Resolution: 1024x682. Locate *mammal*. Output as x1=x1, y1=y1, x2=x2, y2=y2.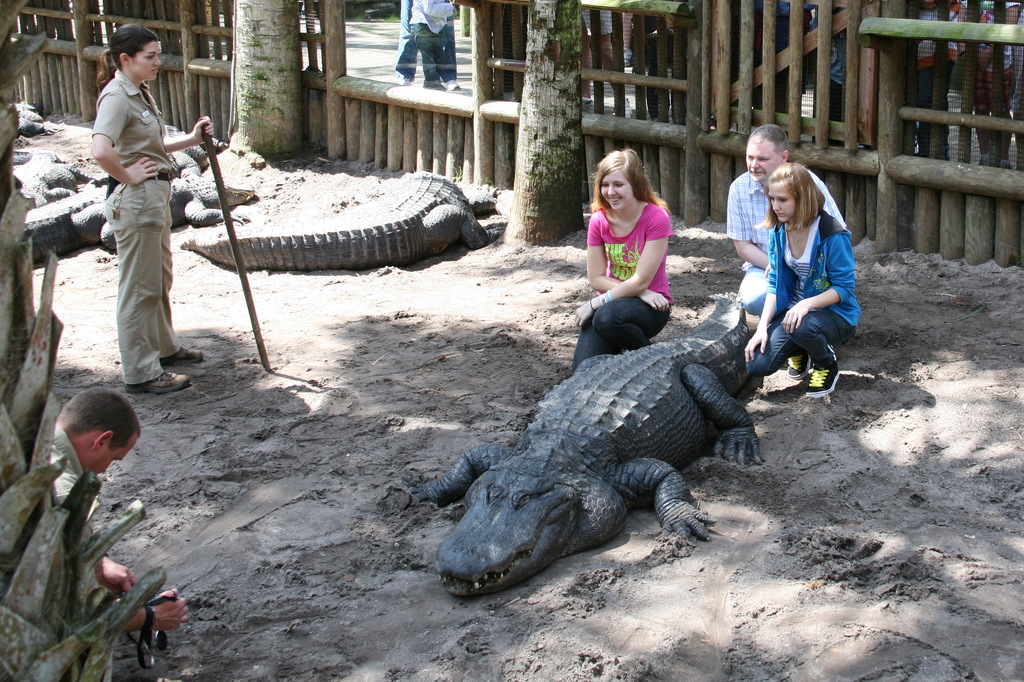
x1=568, y1=149, x2=675, y2=372.
